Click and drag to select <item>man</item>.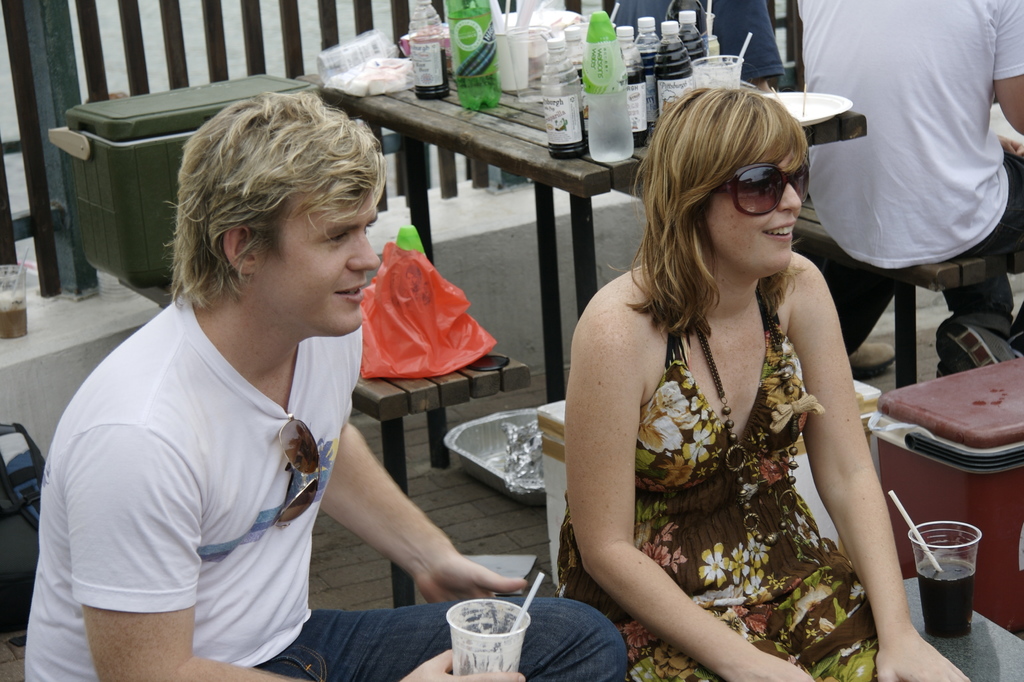
Selection: [794, 0, 1023, 369].
